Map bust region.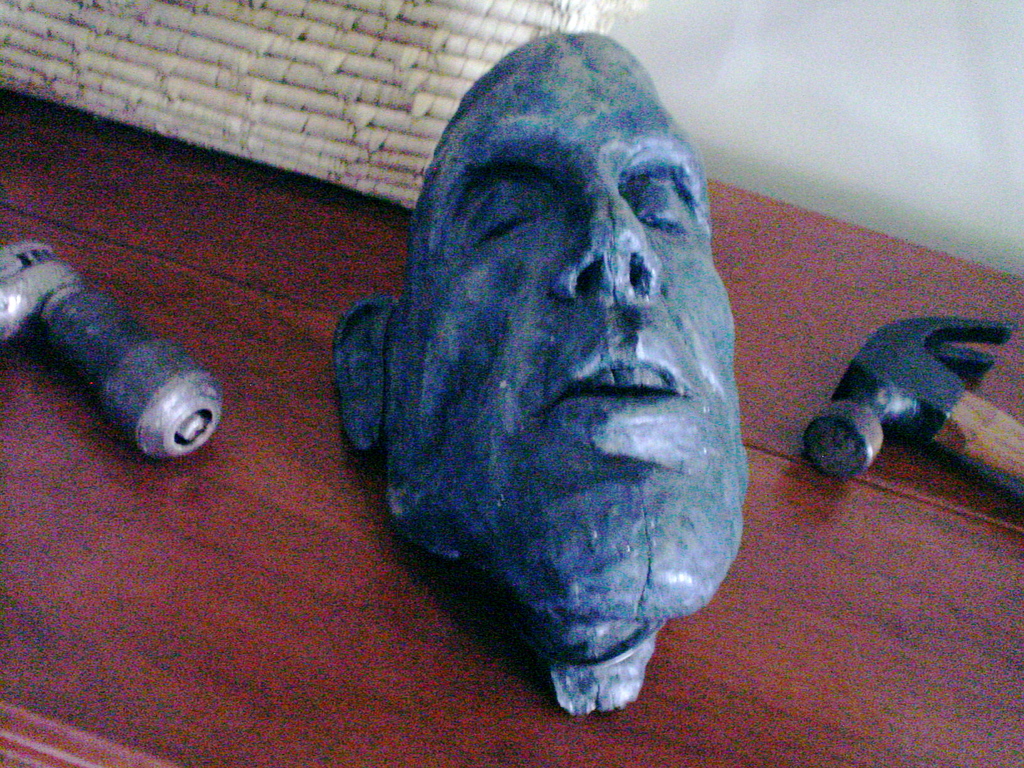
Mapped to {"x1": 326, "y1": 33, "x2": 749, "y2": 714}.
